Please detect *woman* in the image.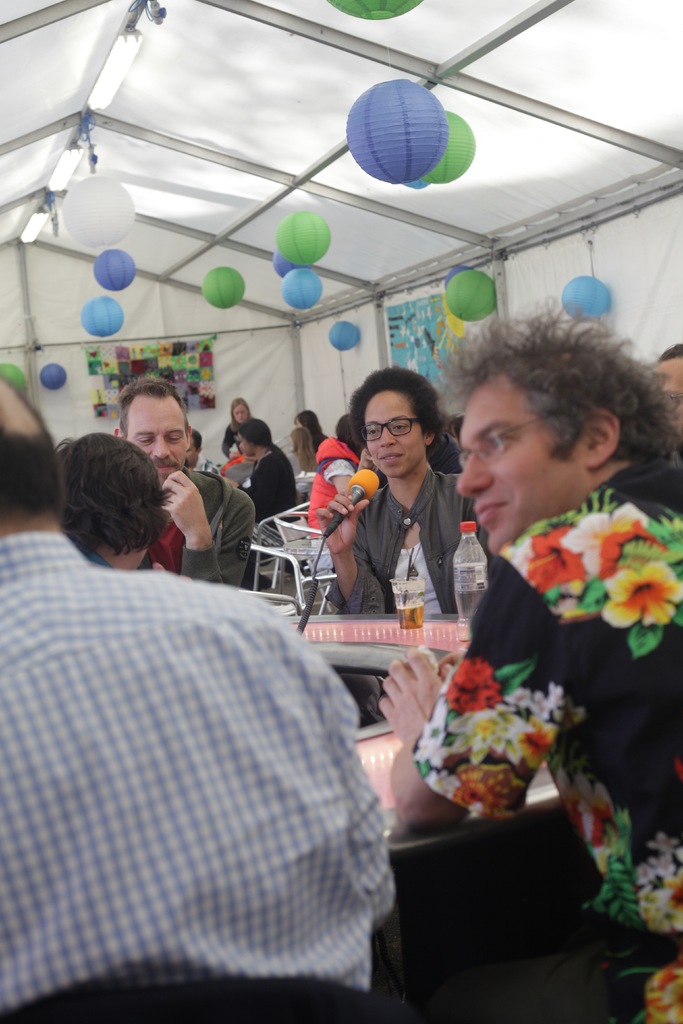
[220,401,256,463].
